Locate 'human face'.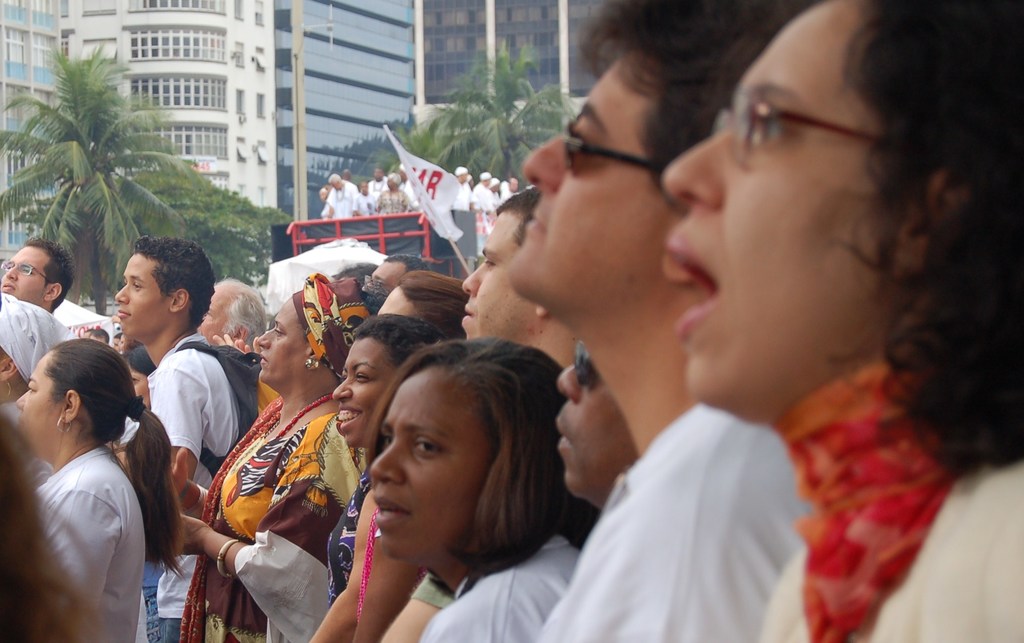
Bounding box: l=16, t=355, r=56, b=455.
